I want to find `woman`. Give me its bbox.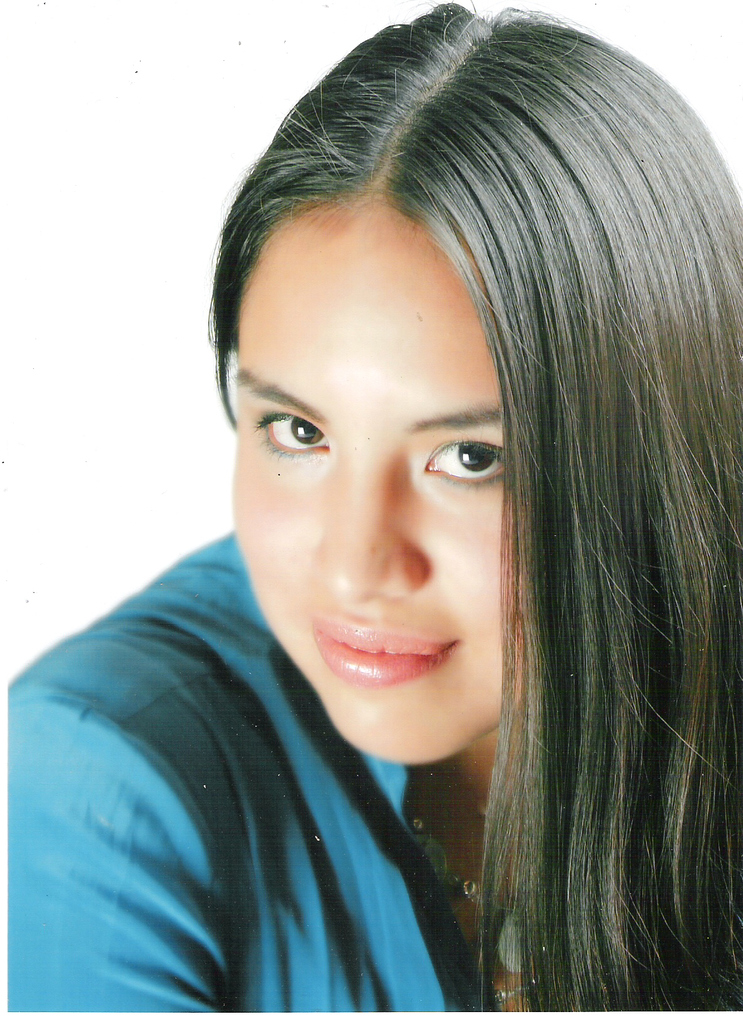
box(21, 0, 742, 1023).
